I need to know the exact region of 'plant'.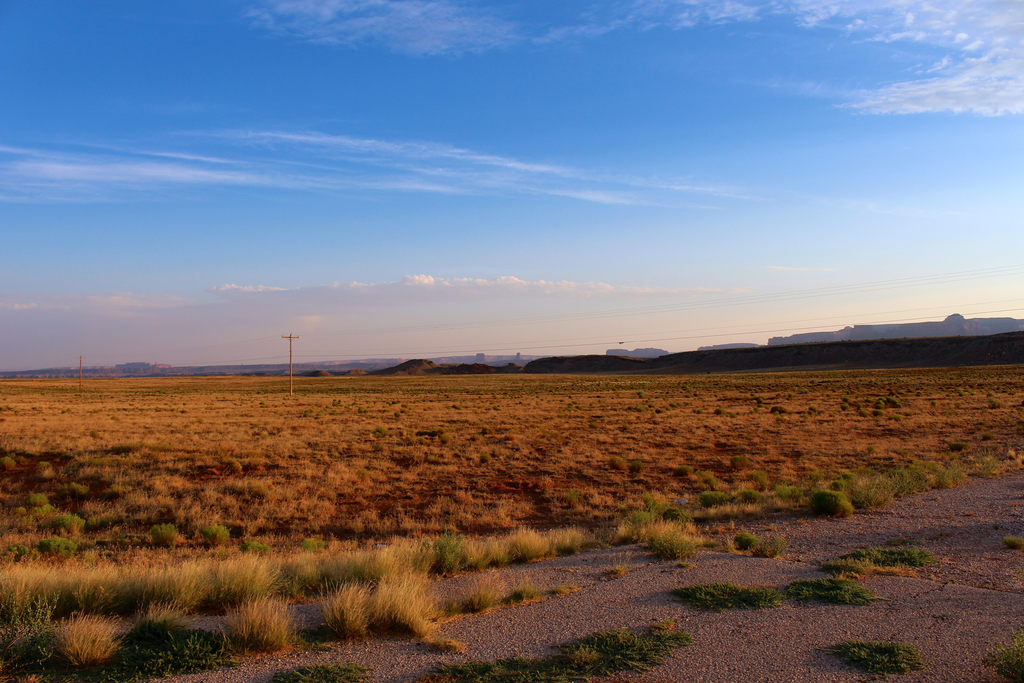
Region: box(195, 523, 237, 545).
